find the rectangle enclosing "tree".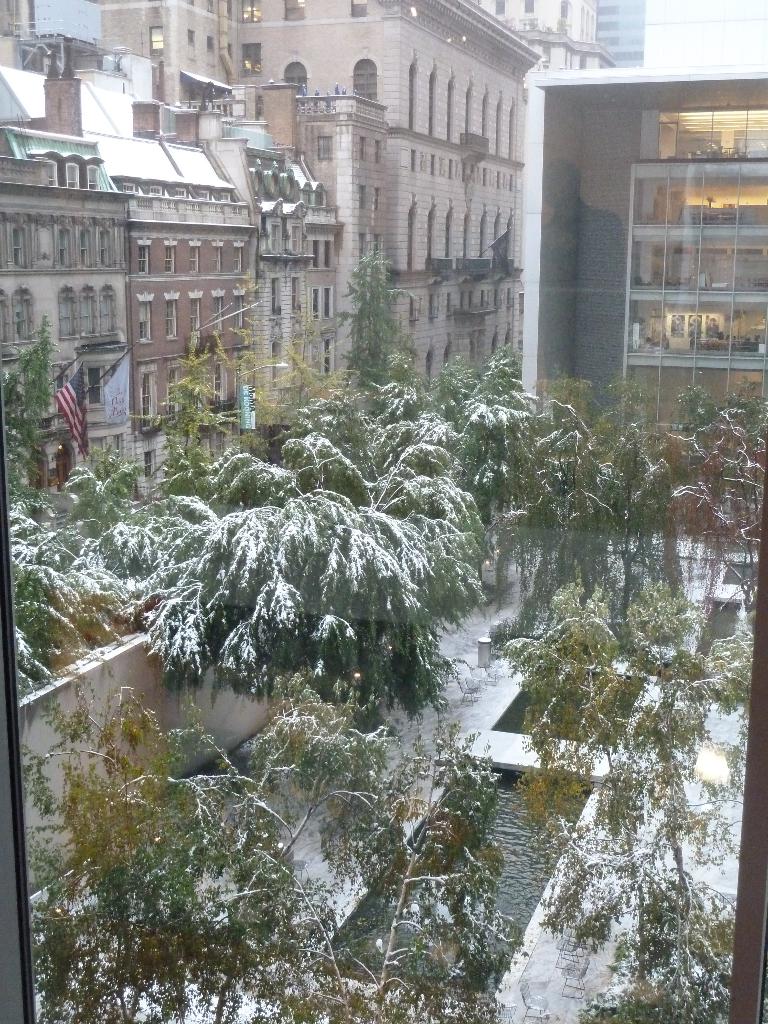
x1=505 y1=579 x2=761 y2=1023.
